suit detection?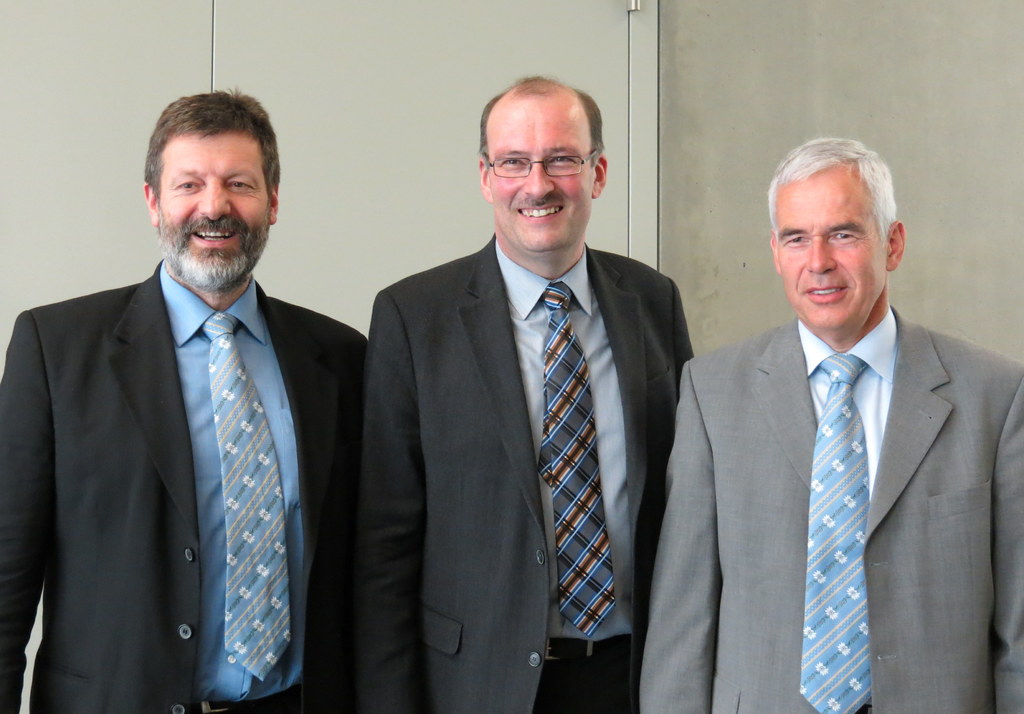
[637,299,1023,713]
